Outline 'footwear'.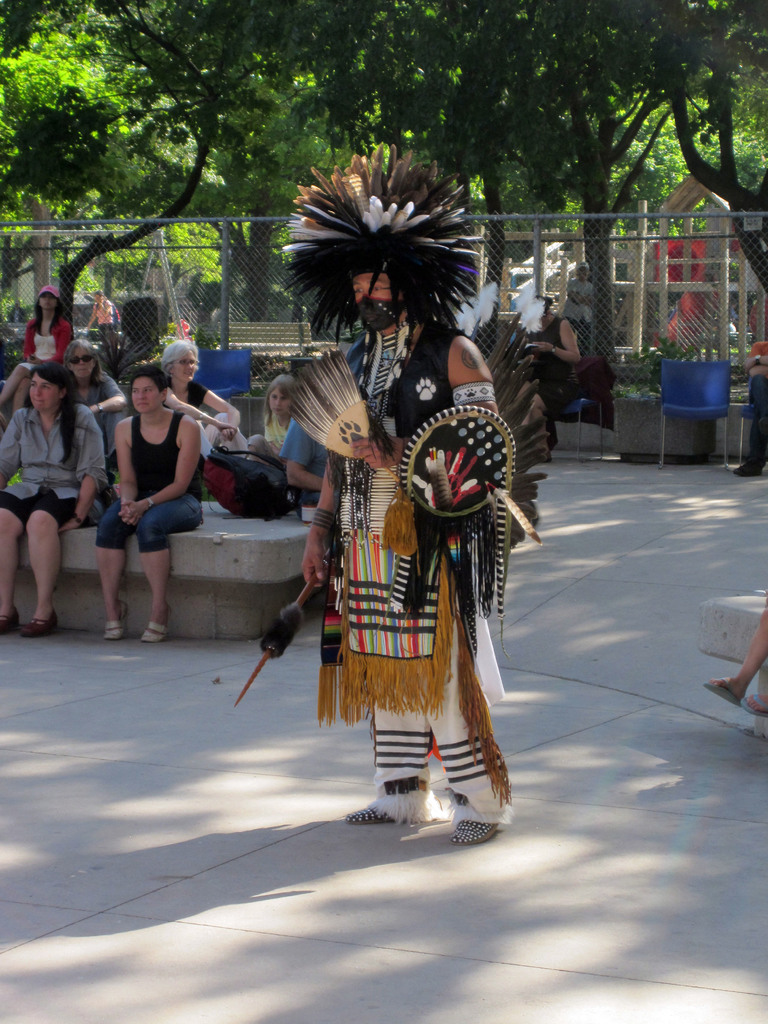
Outline: x1=2 y1=618 x2=22 y2=637.
